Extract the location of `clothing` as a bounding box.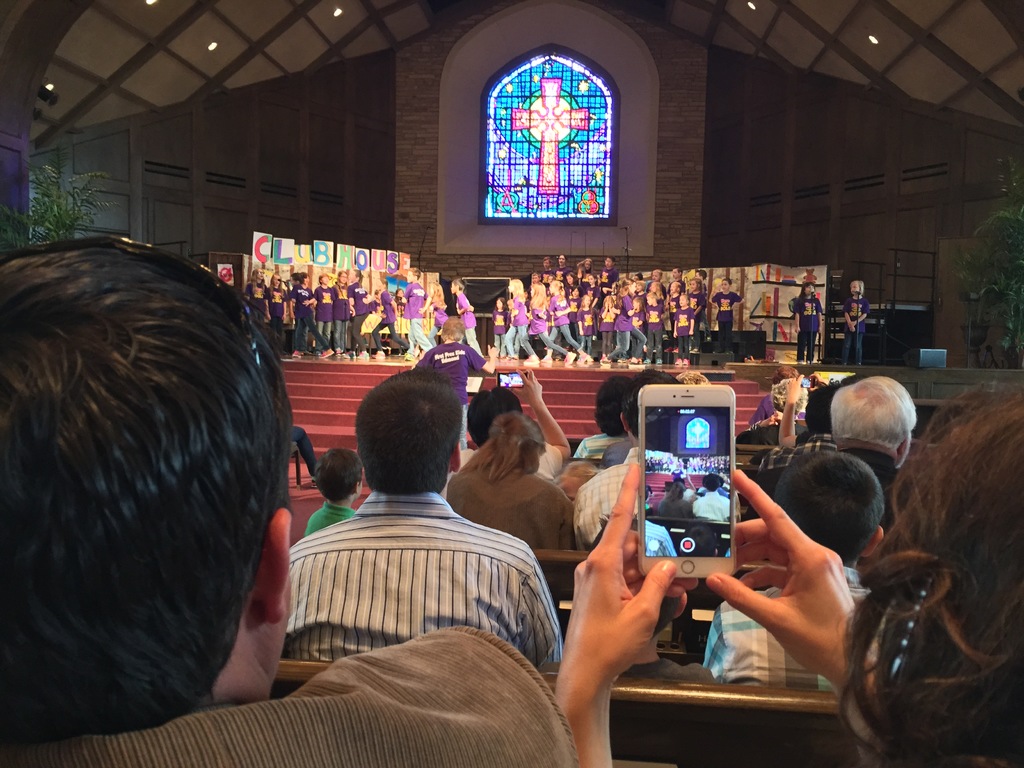
l=787, t=293, r=823, b=366.
